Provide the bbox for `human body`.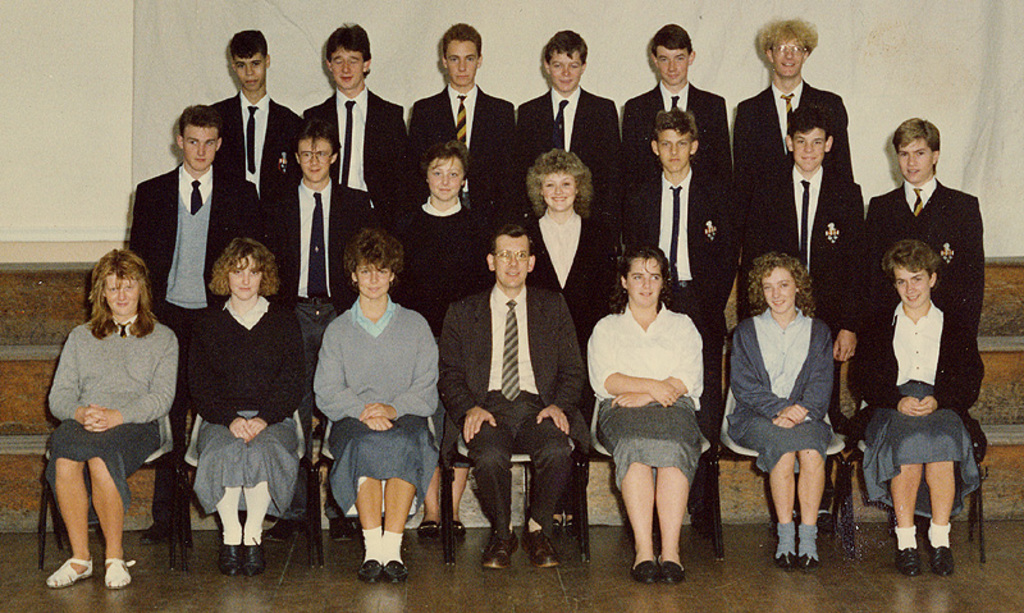
left=407, top=17, right=515, bottom=214.
